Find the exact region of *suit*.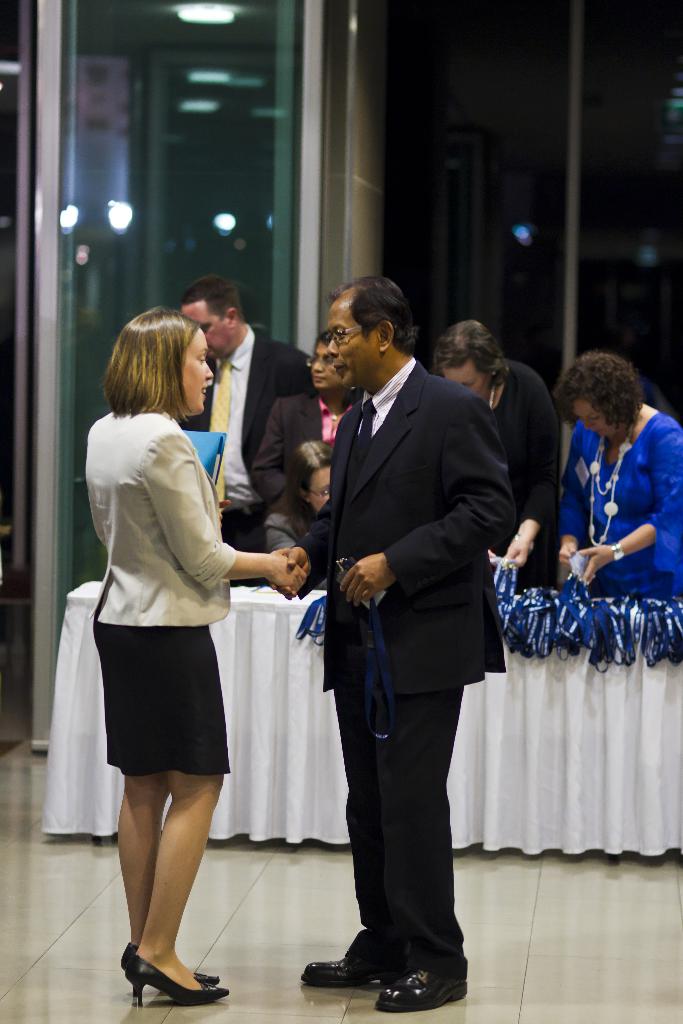
Exact region: [x1=246, y1=384, x2=365, y2=505].
